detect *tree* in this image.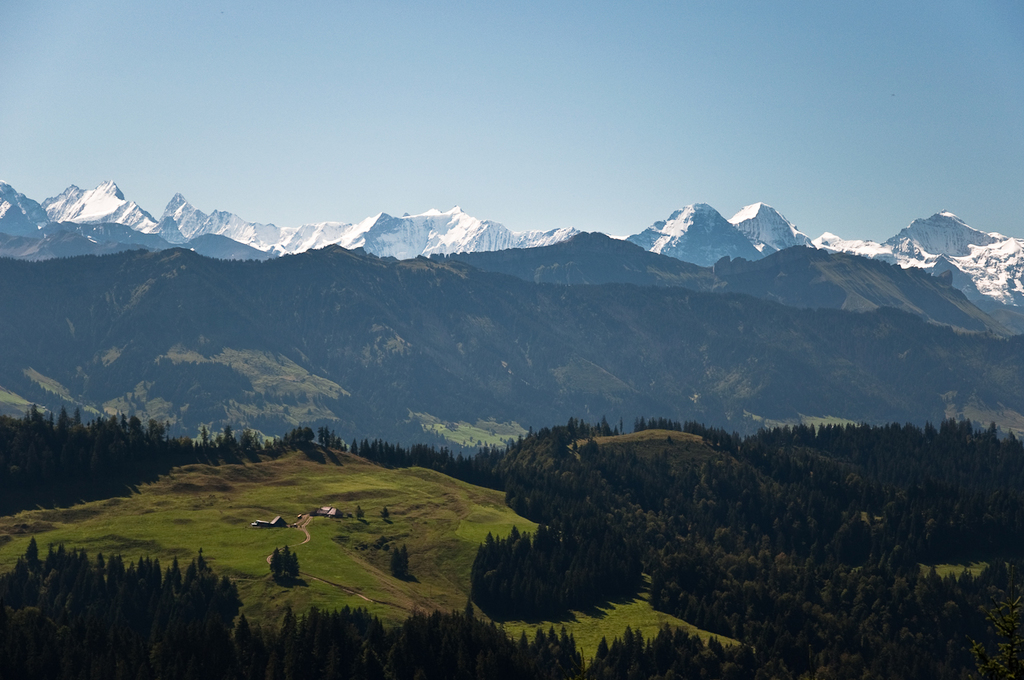
Detection: BBox(386, 506, 394, 525).
